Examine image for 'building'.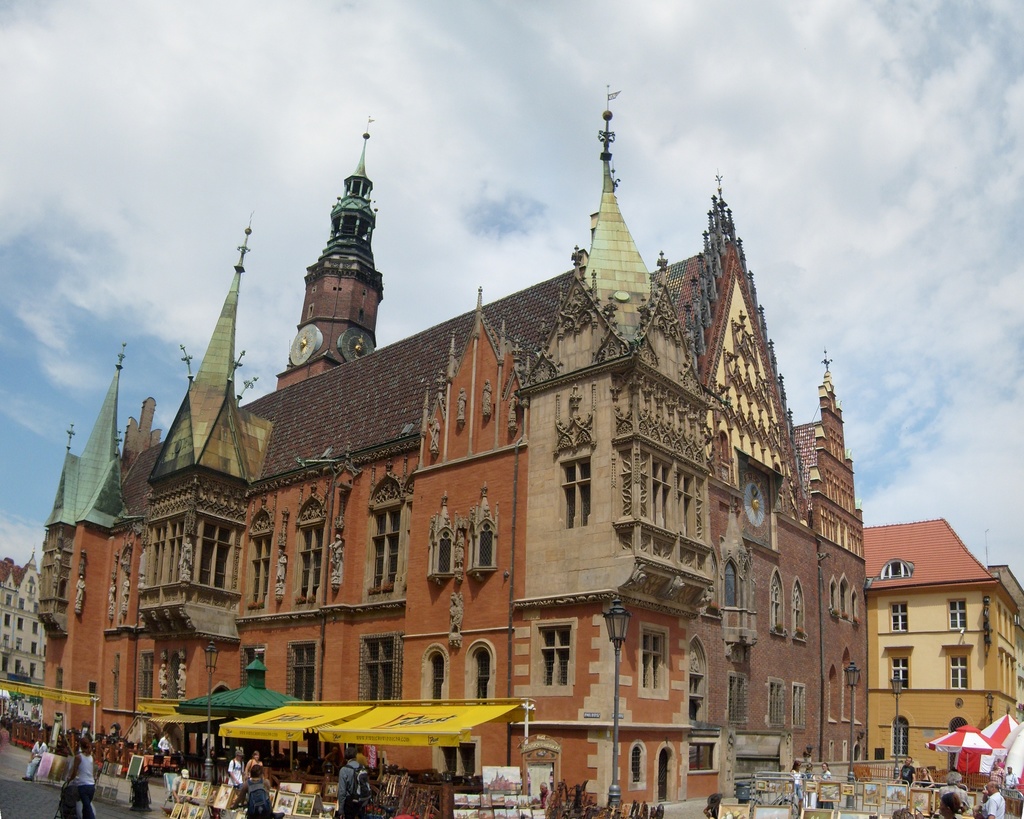
Examination result: [x1=865, y1=516, x2=1023, y2=786].
